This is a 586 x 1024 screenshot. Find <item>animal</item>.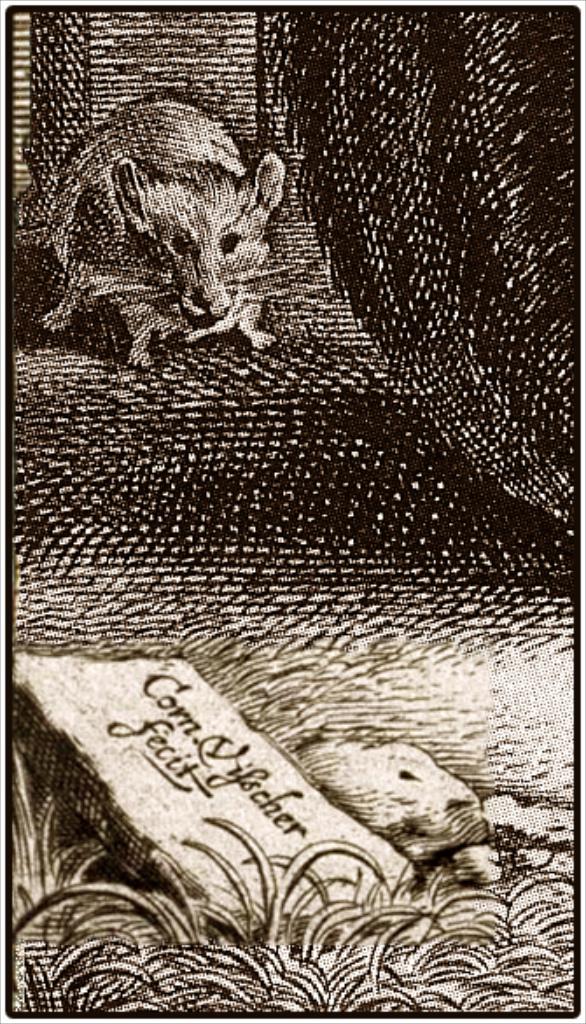
Bounding box: Rect(304, 725, 488, 872).
